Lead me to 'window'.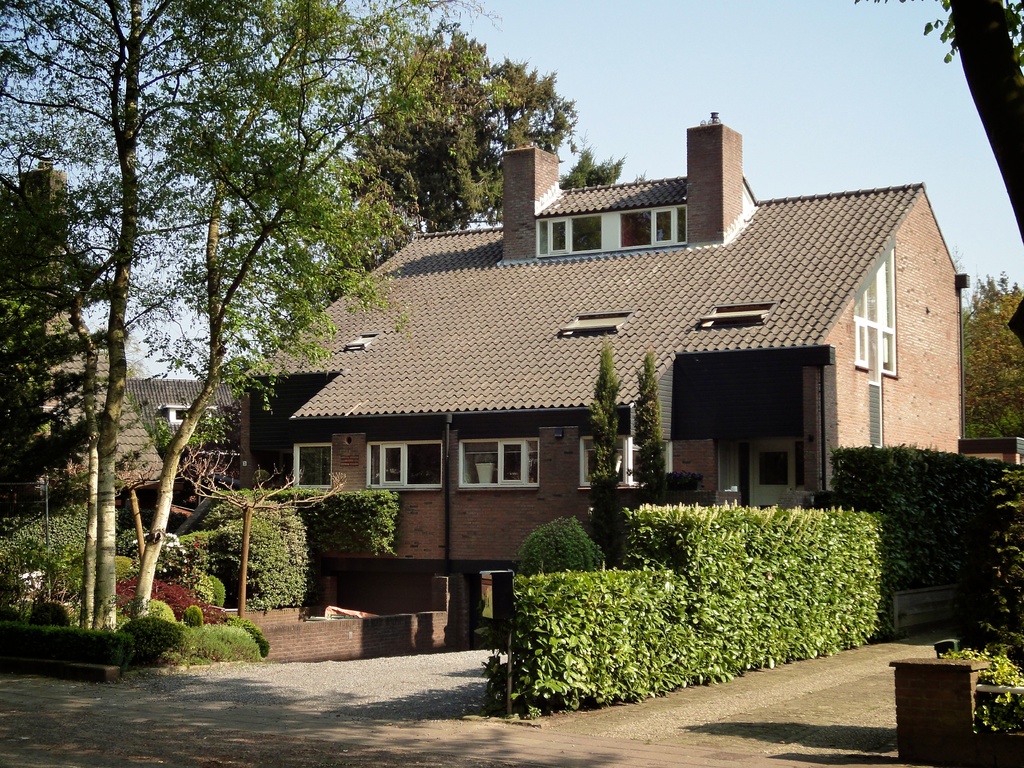
Lead to (369,442,440,486).
